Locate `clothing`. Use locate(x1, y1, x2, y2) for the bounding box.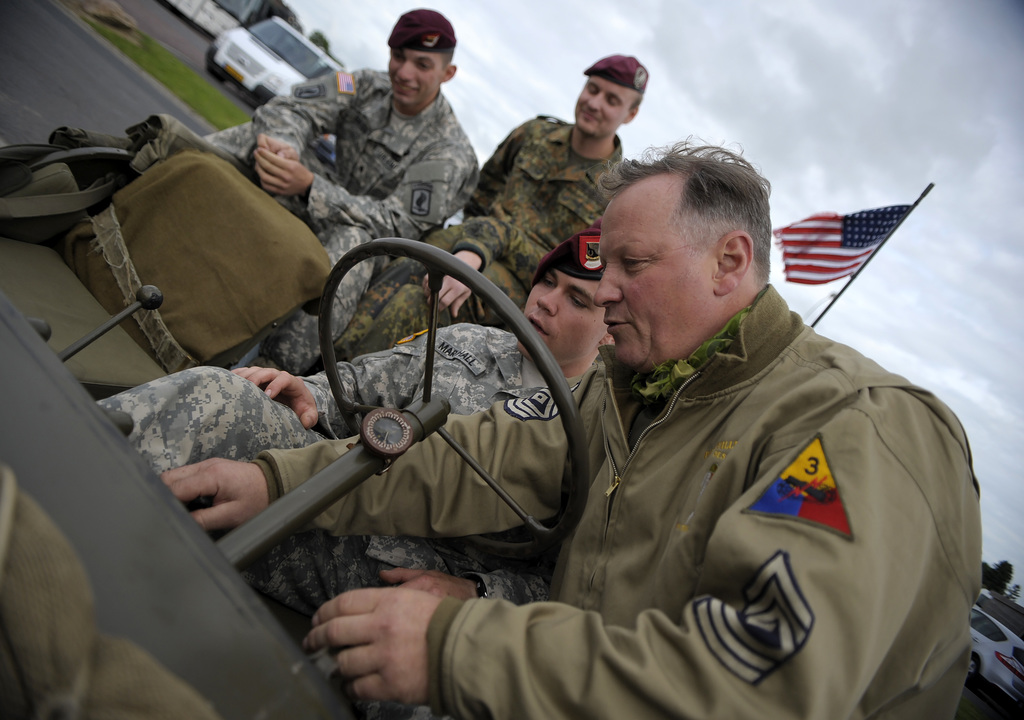
locate(93, 321, 571, 616).
